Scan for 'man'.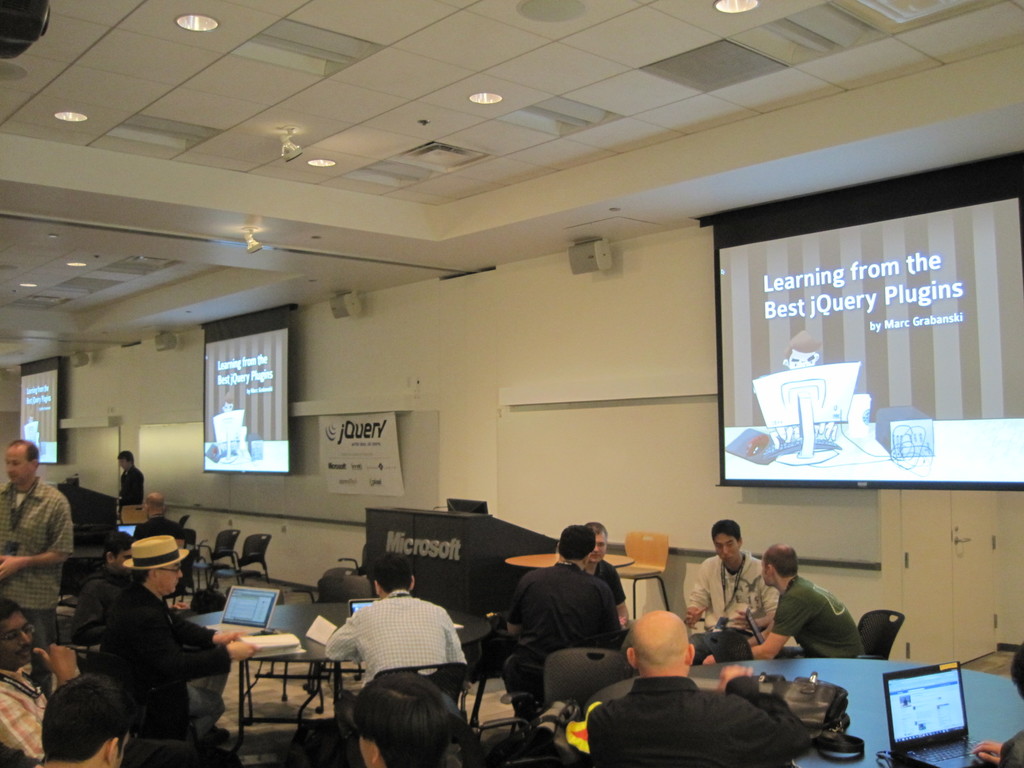
Scan result: box=[120, 450, 150, 516].
